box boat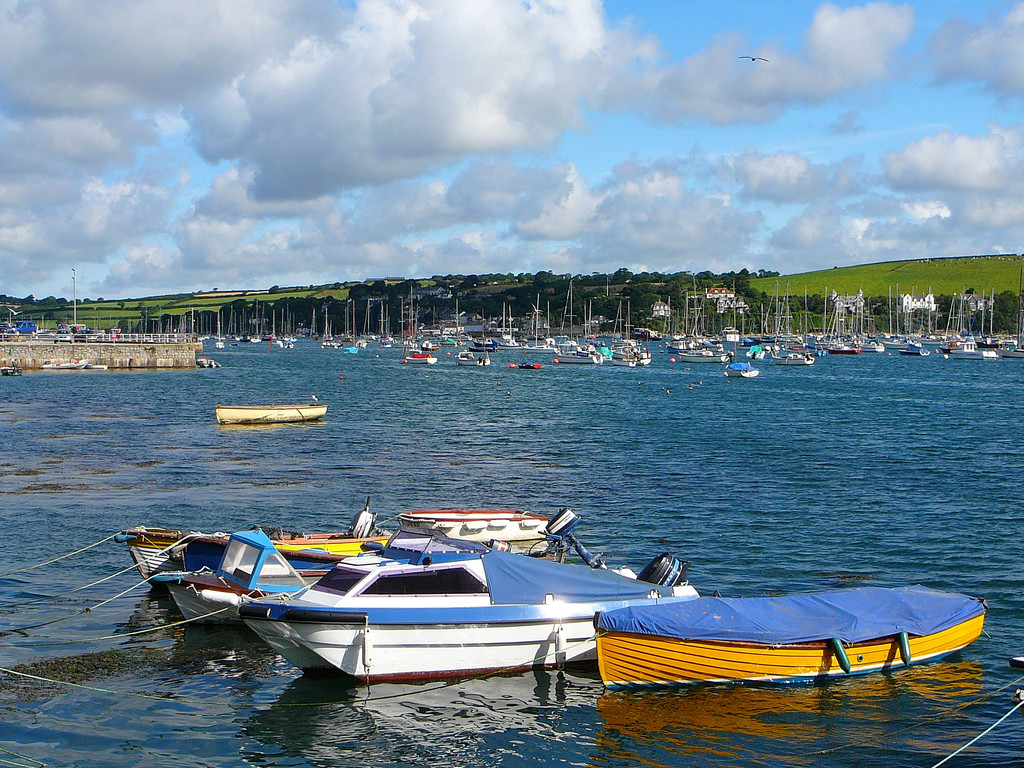
[left=592, top=581, right=990, bottom=692]
